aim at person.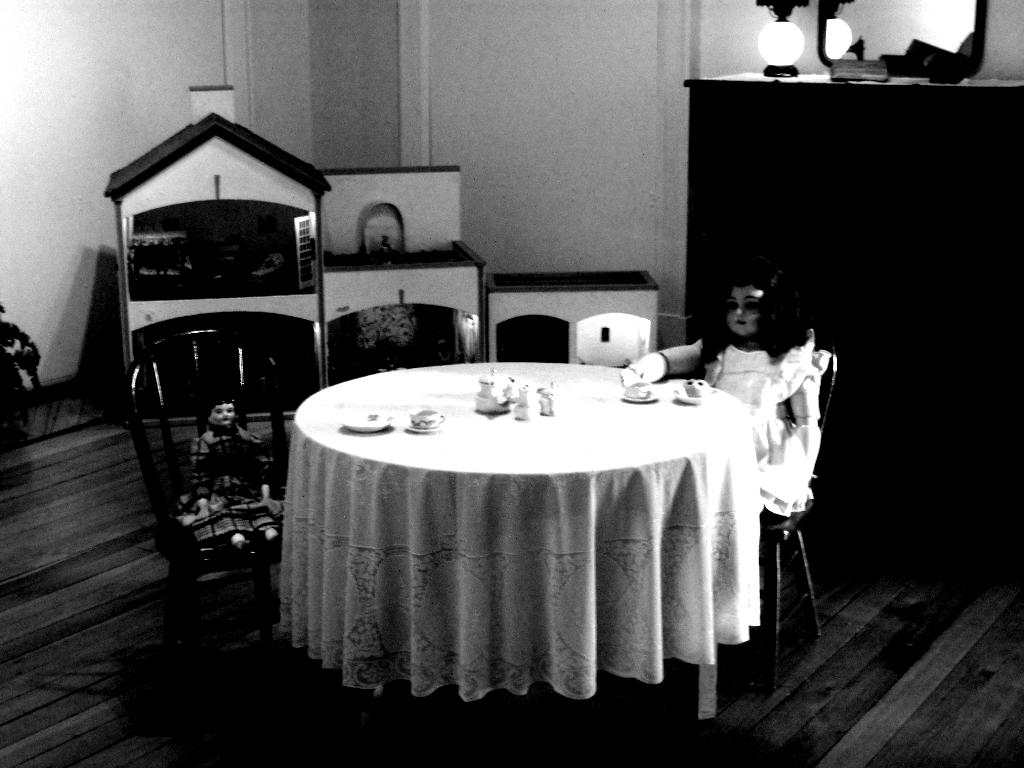
Aimed at (173, 388, 282, 549).
